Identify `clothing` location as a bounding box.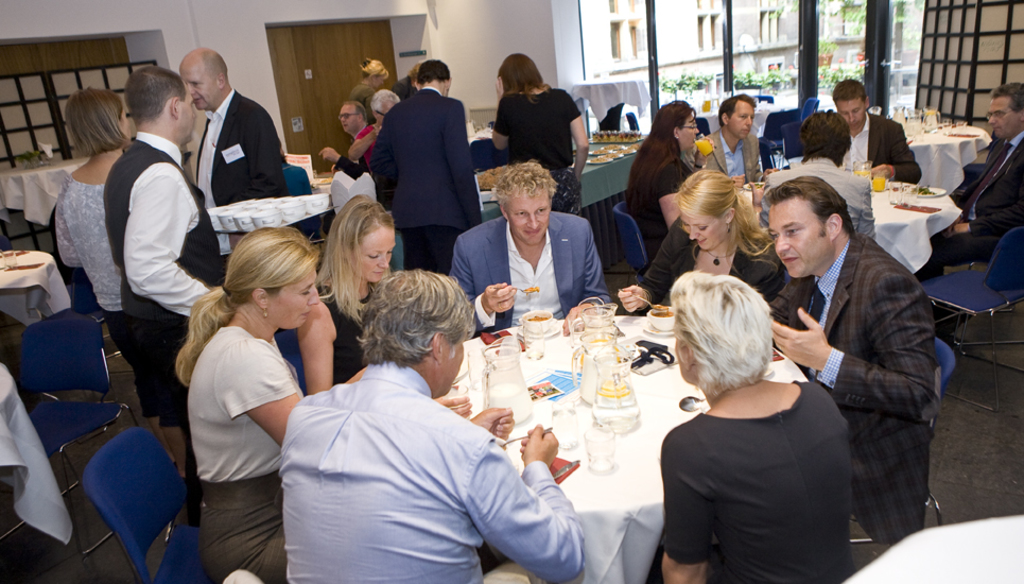
630,220,788,303.
